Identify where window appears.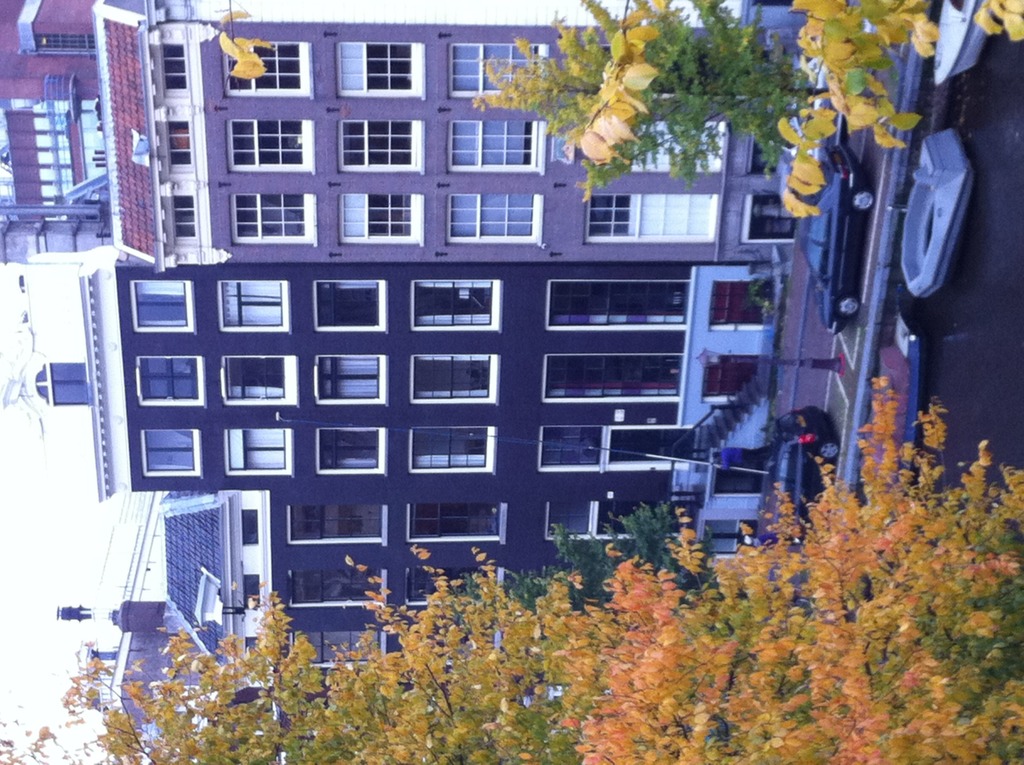
Appears at 805, 210, 828, 276.
